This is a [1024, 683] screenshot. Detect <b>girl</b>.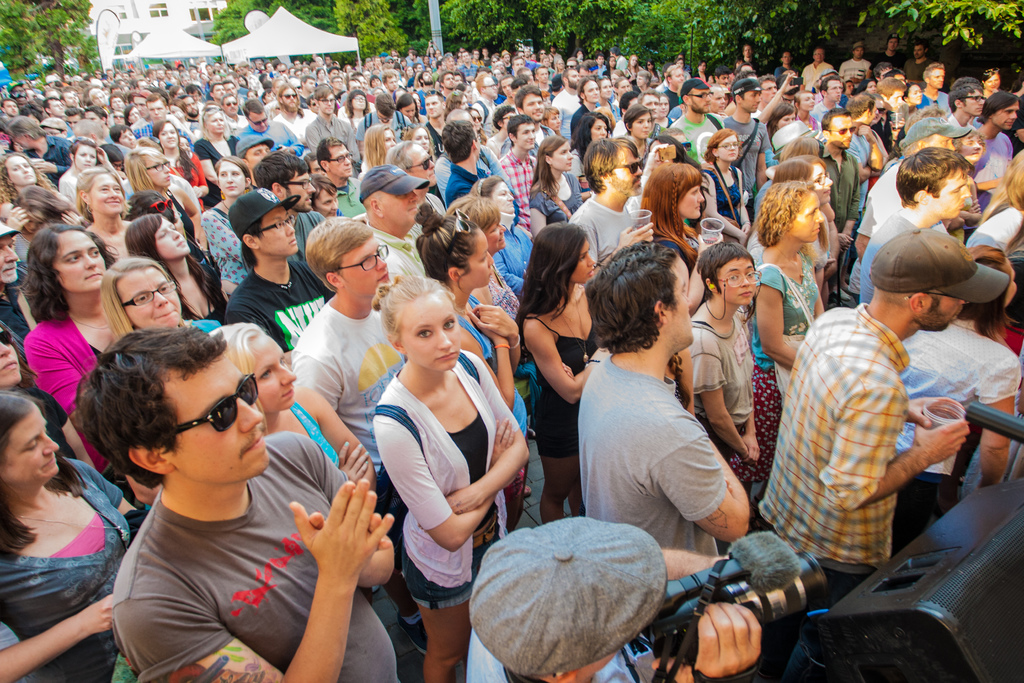
(71, 169, 129, 270).
